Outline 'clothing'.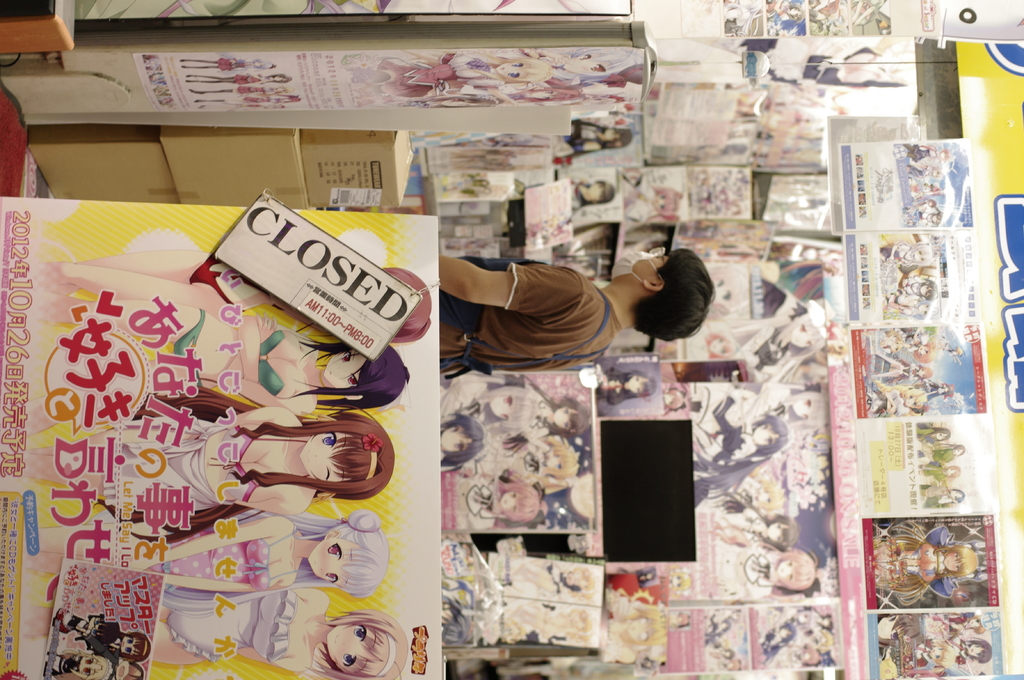
Outline: x1=446 y1=241 x2=653 y2=373.
